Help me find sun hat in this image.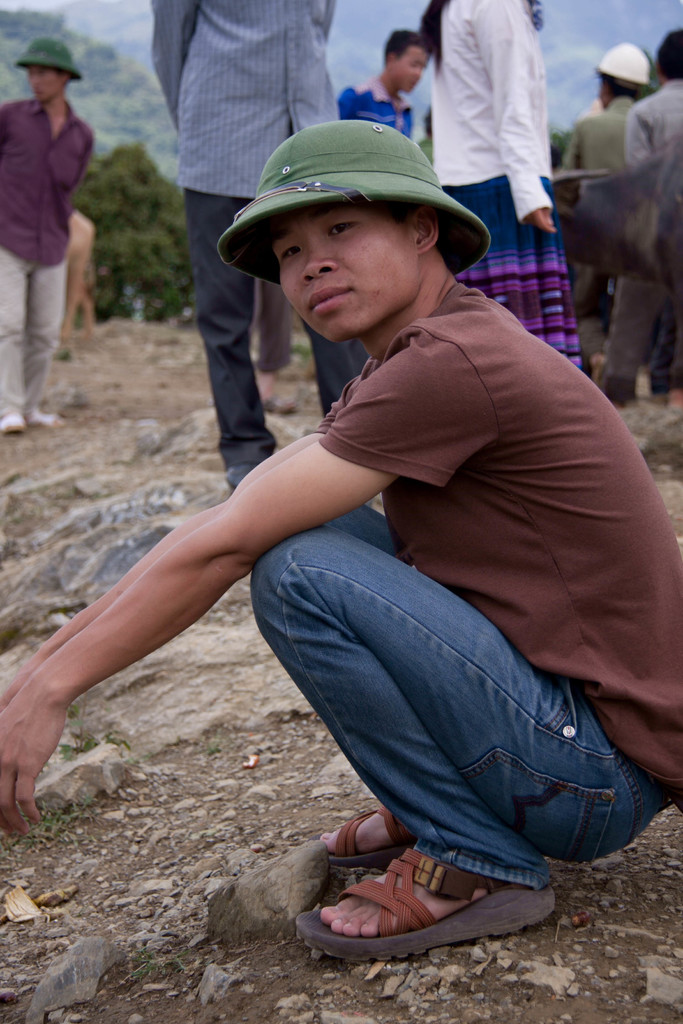
Found it: 211:120:493:275.
